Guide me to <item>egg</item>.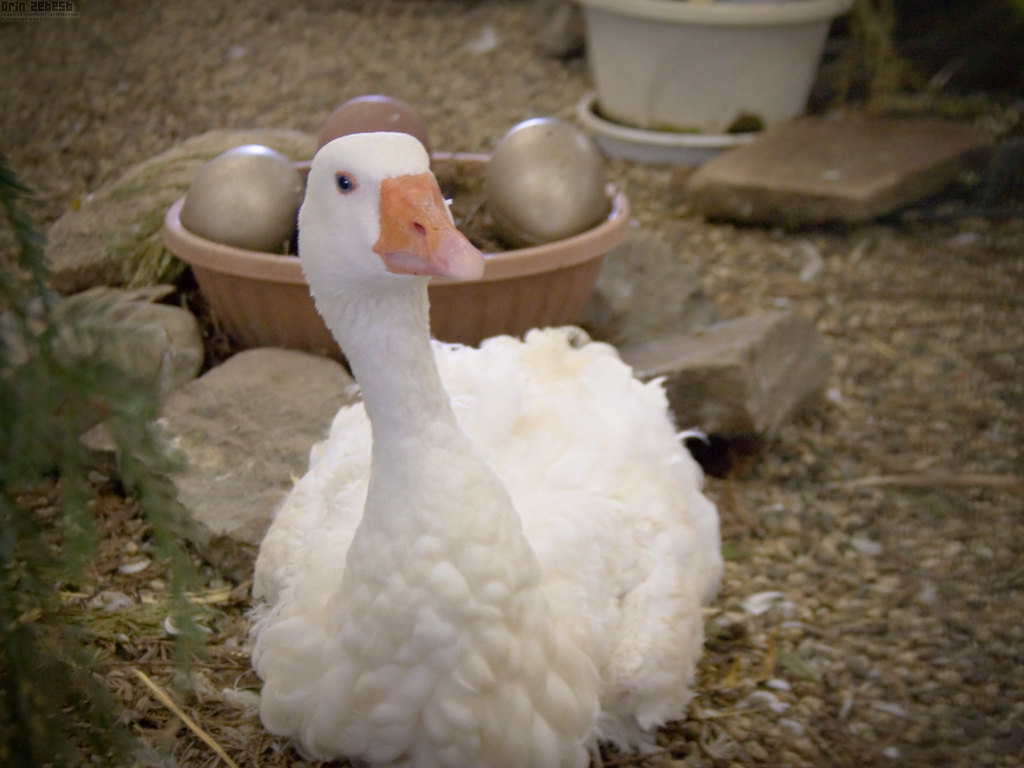
Guidance: [left=485, top=116, right=608, bottom=246].
